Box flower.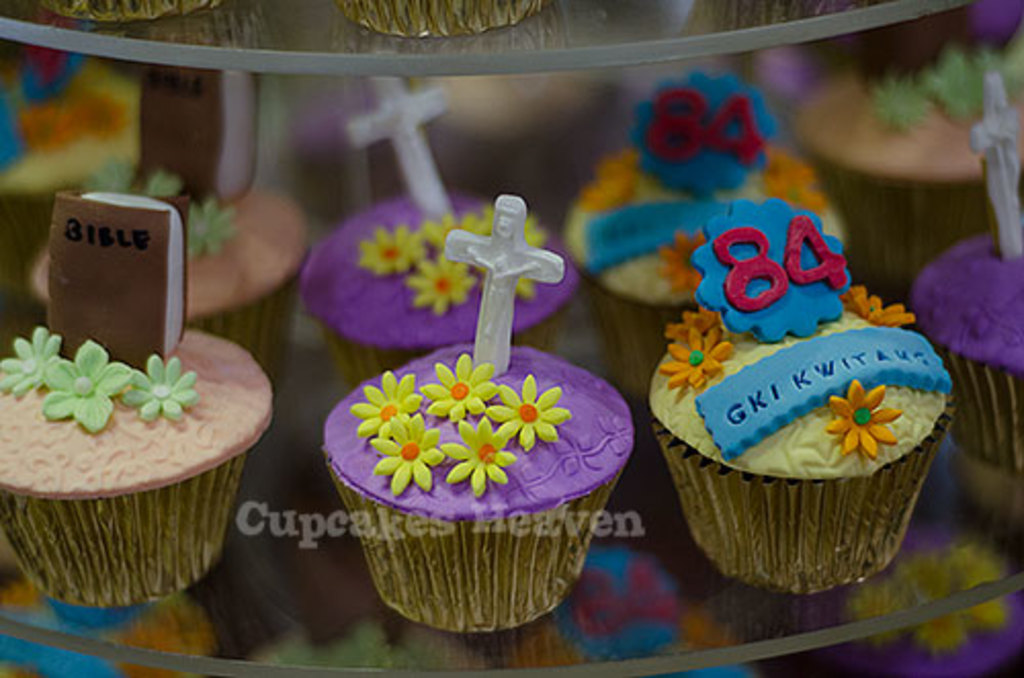
BBox(403, 244, 477, 311).
